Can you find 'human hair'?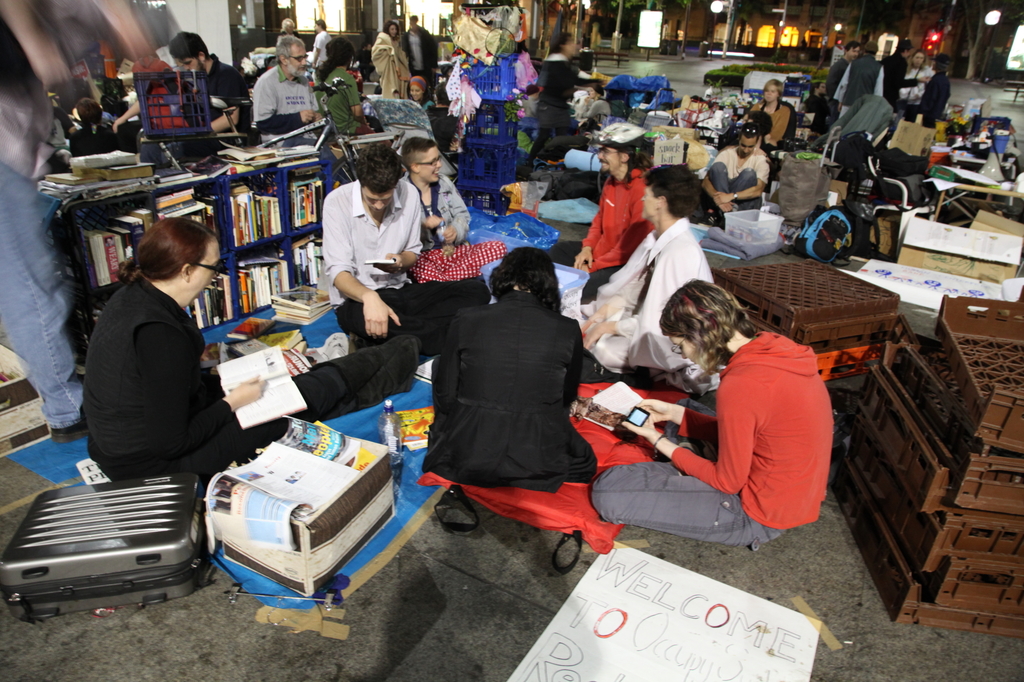
Yes, bounding box: 276/36/309/51.
